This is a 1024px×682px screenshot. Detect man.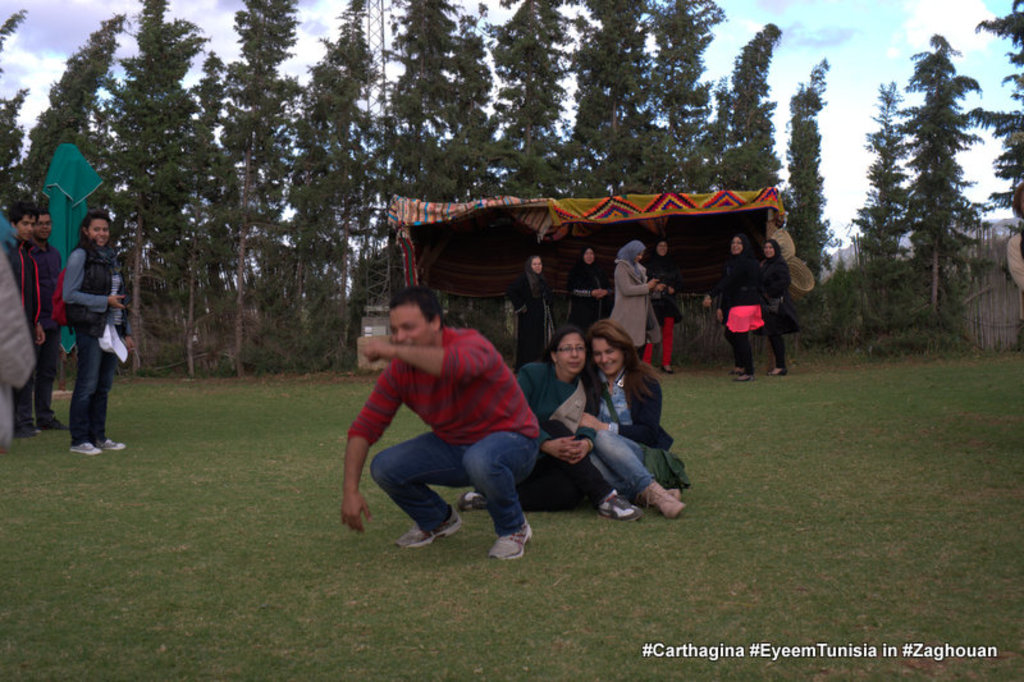
locate(1, 200, 37, 438).
